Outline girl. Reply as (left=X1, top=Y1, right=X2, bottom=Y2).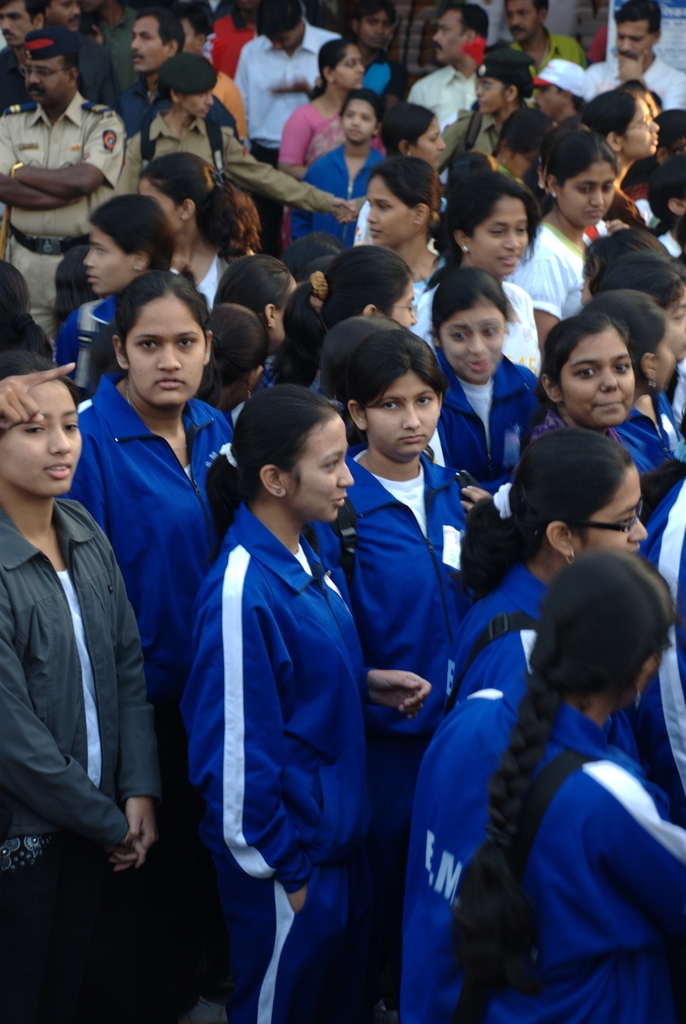
(left=364, top=159, right=444, bottom=308).
